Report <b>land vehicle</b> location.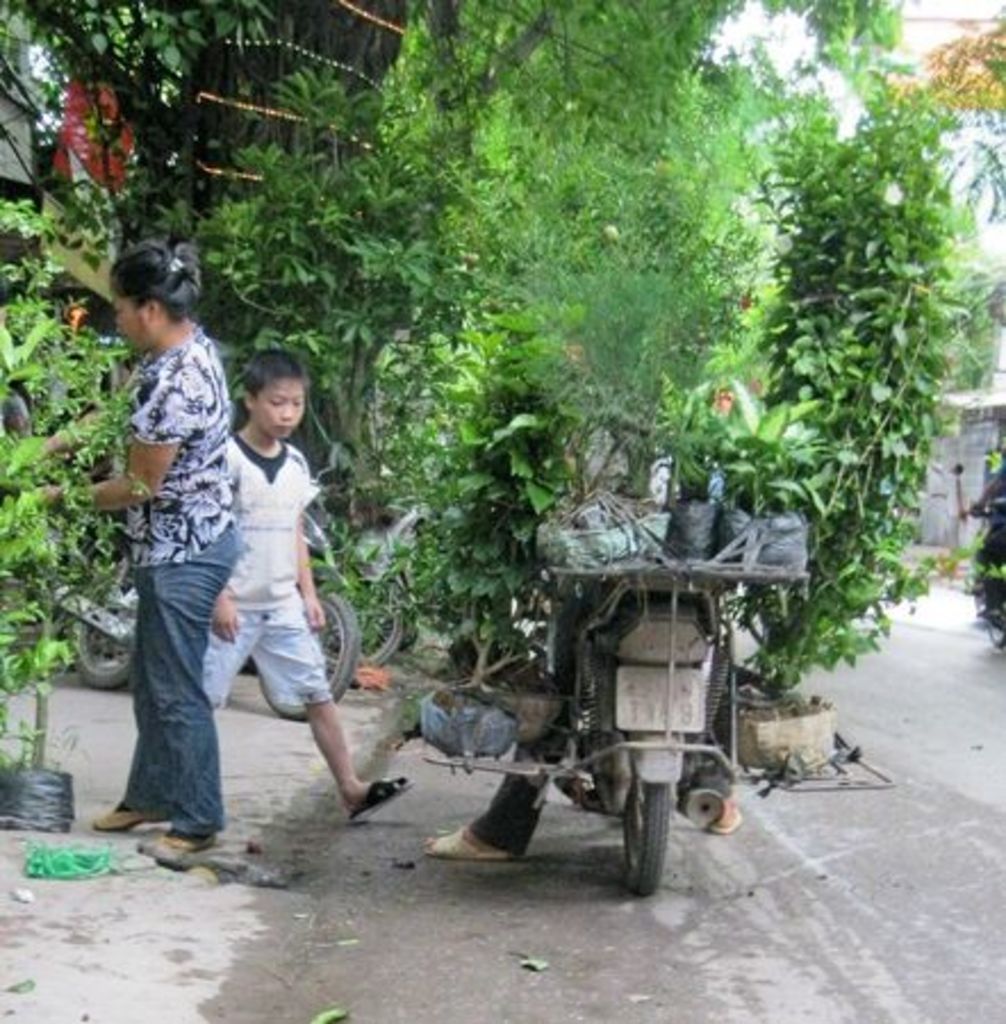
Report: 376:528:778:881.
